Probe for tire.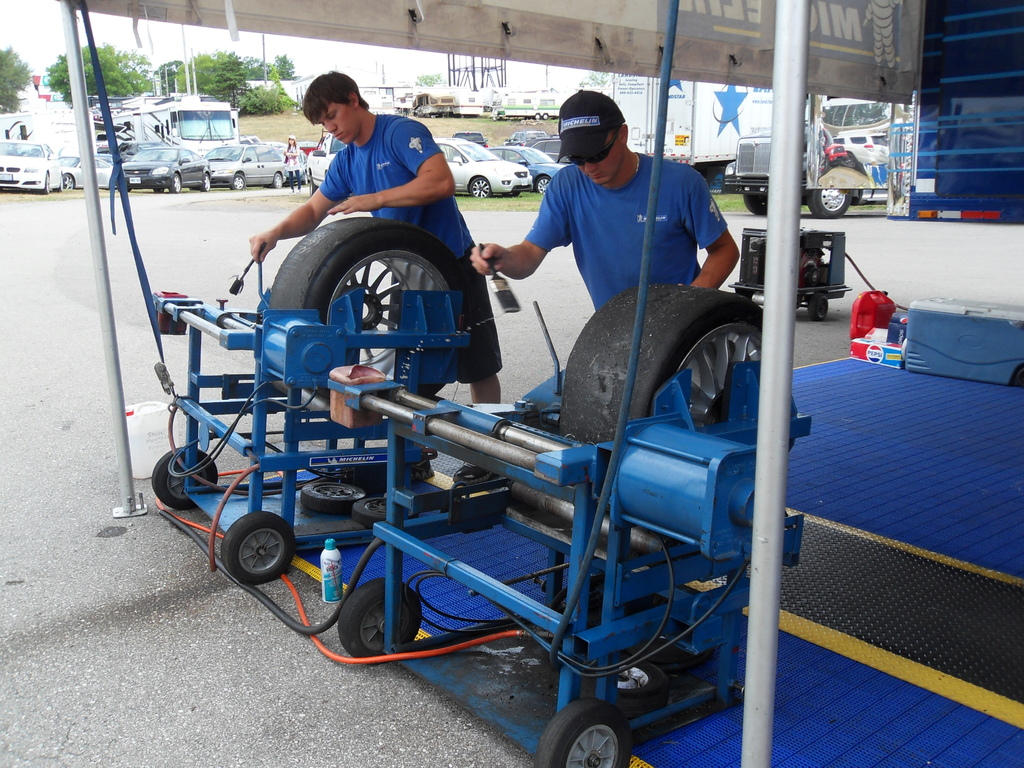
Probe result: 803 191 852 220.
